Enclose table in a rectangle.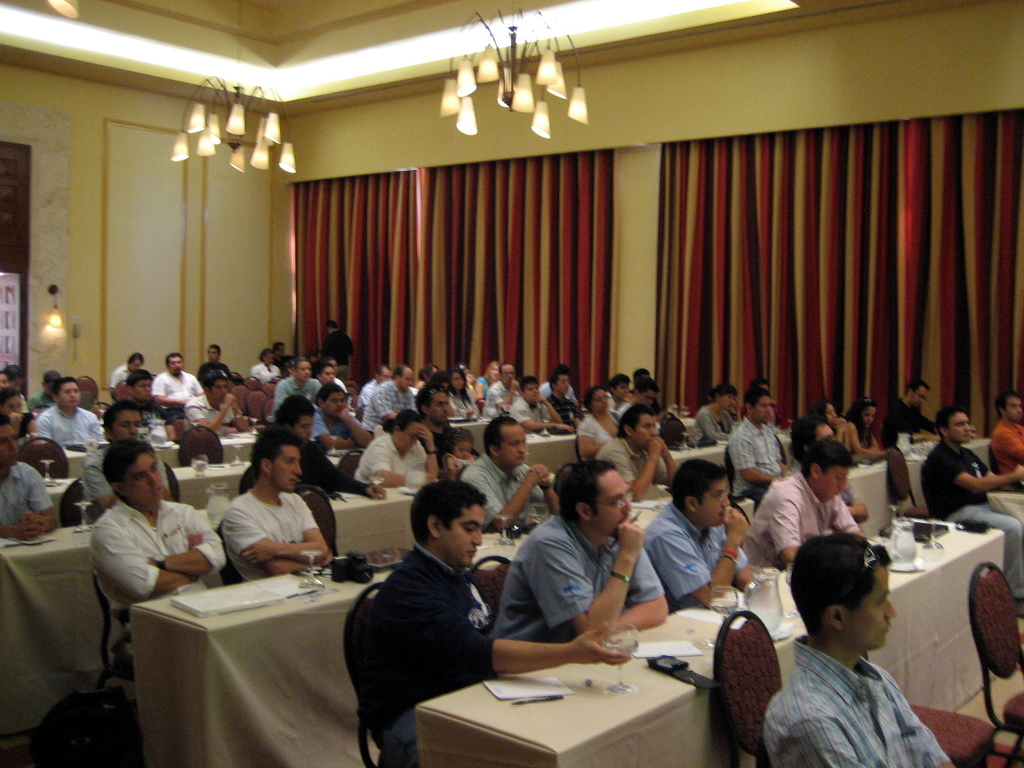
BBox(414, 526, 992, 767).
